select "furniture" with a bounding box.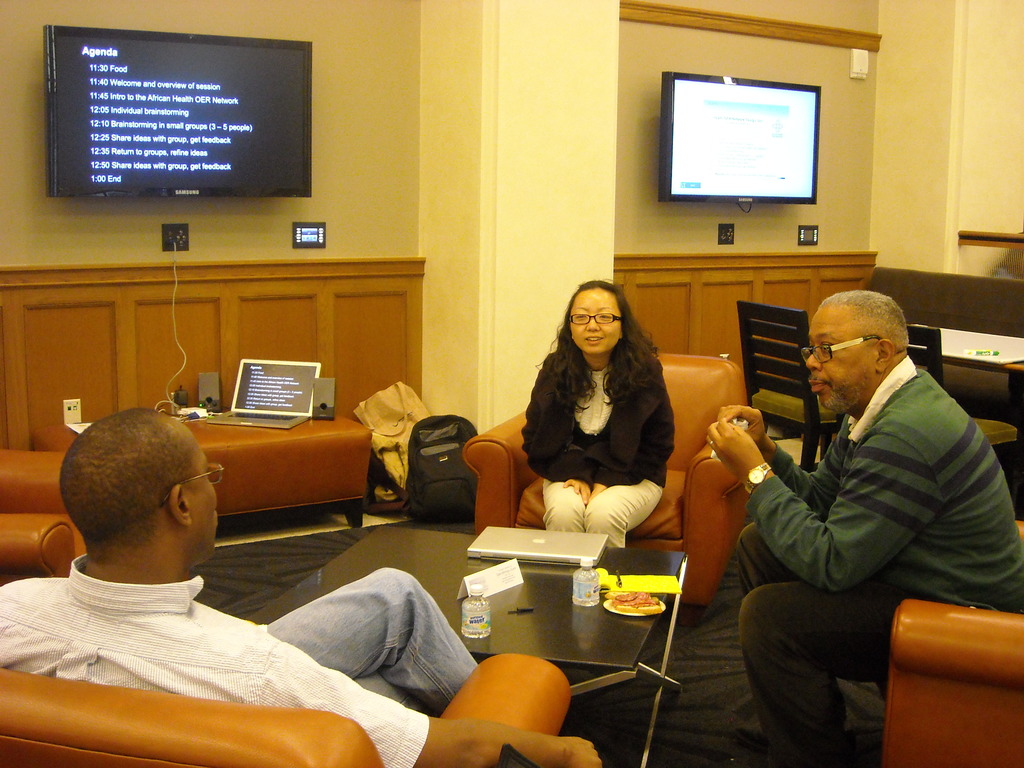
select_region(906, 325, 1017, 447).
